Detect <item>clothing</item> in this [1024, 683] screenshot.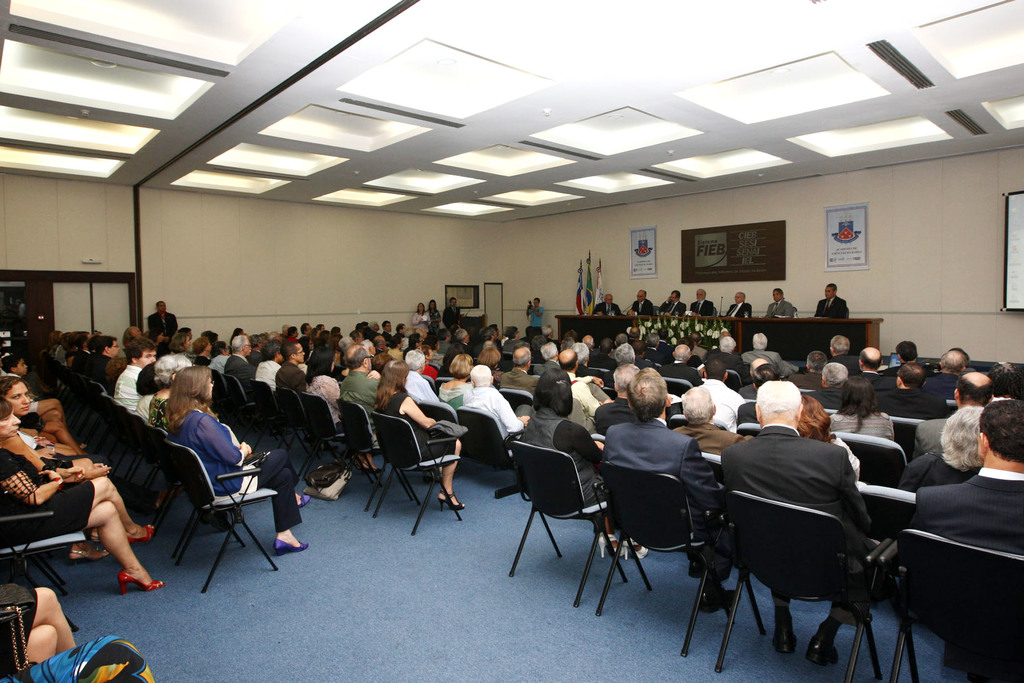
Detection: [422, 304, 444, 331].
